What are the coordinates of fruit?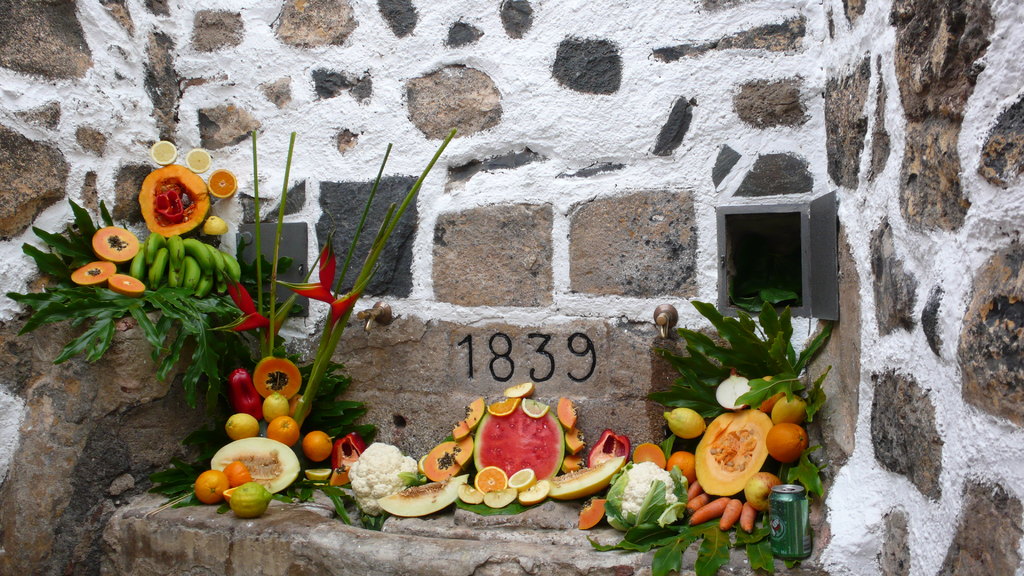
box(234, 365, 257, 415).
